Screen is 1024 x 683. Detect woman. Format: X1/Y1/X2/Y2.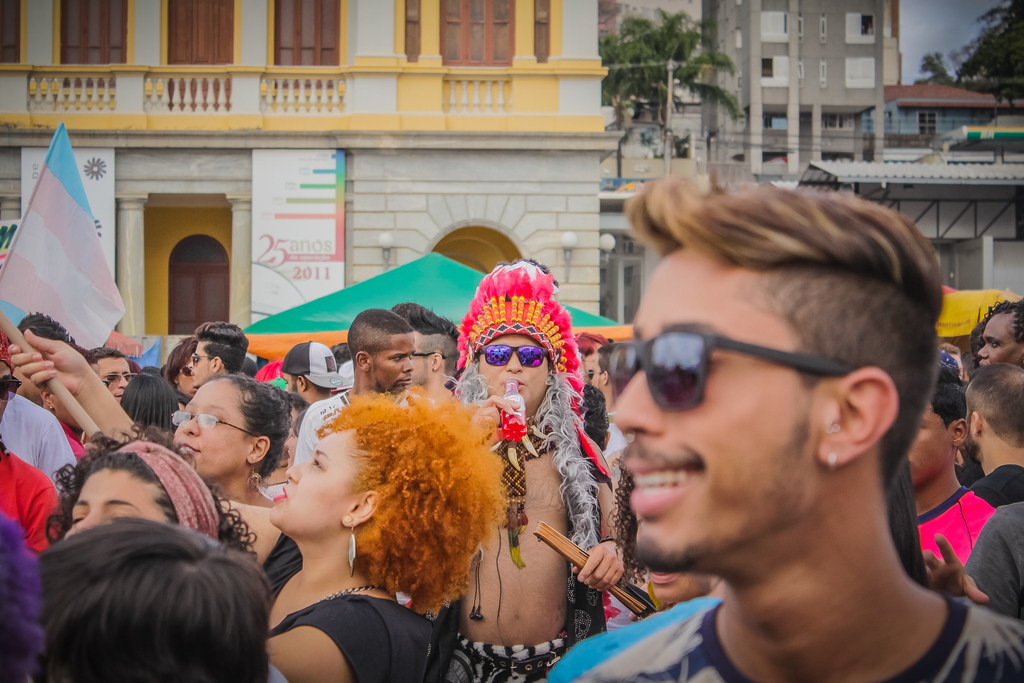
265/379/518/679.
